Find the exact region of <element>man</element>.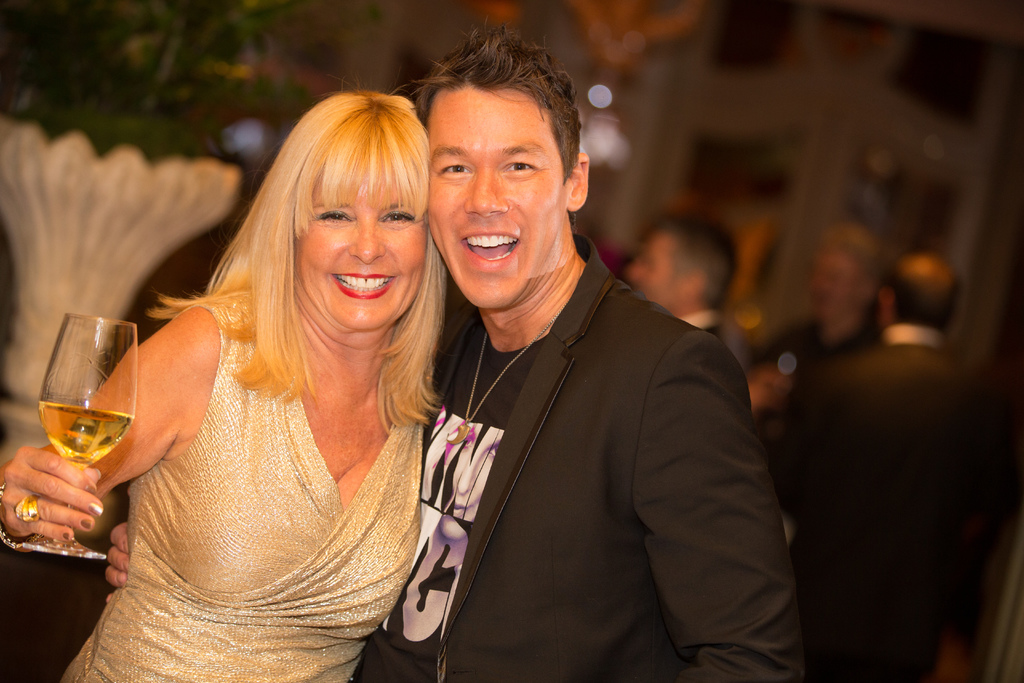
Exact region: region(784, 255, 1004, 682).
